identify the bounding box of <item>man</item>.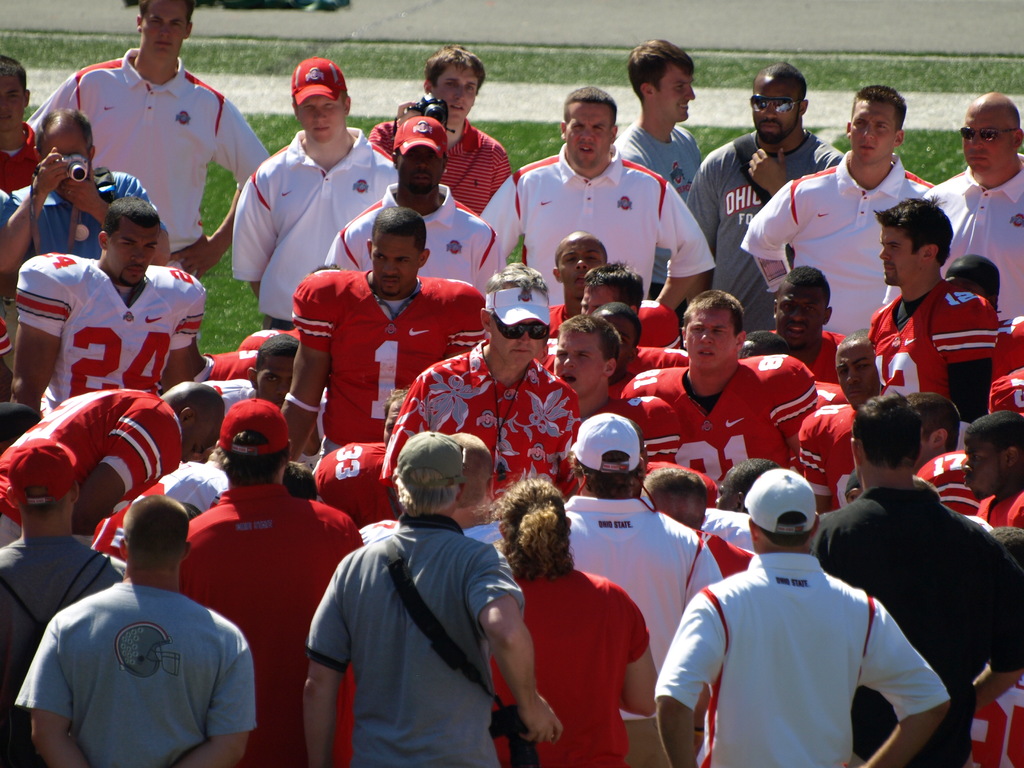
select_region(750, 265, 848, 388).
